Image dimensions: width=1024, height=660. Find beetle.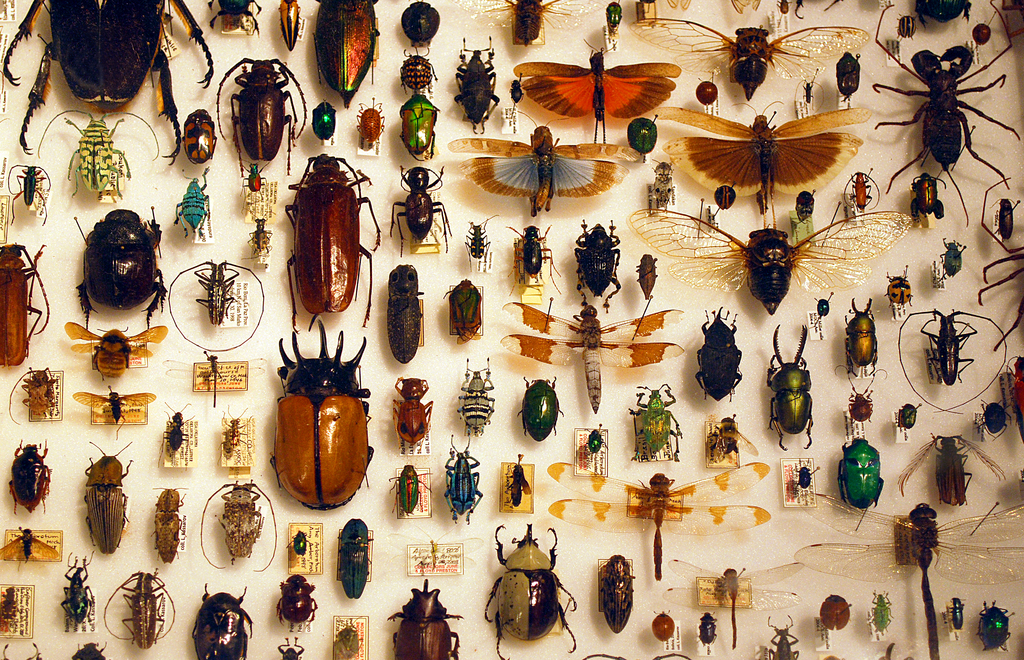
BBox(897, 309, 1018, 415).
